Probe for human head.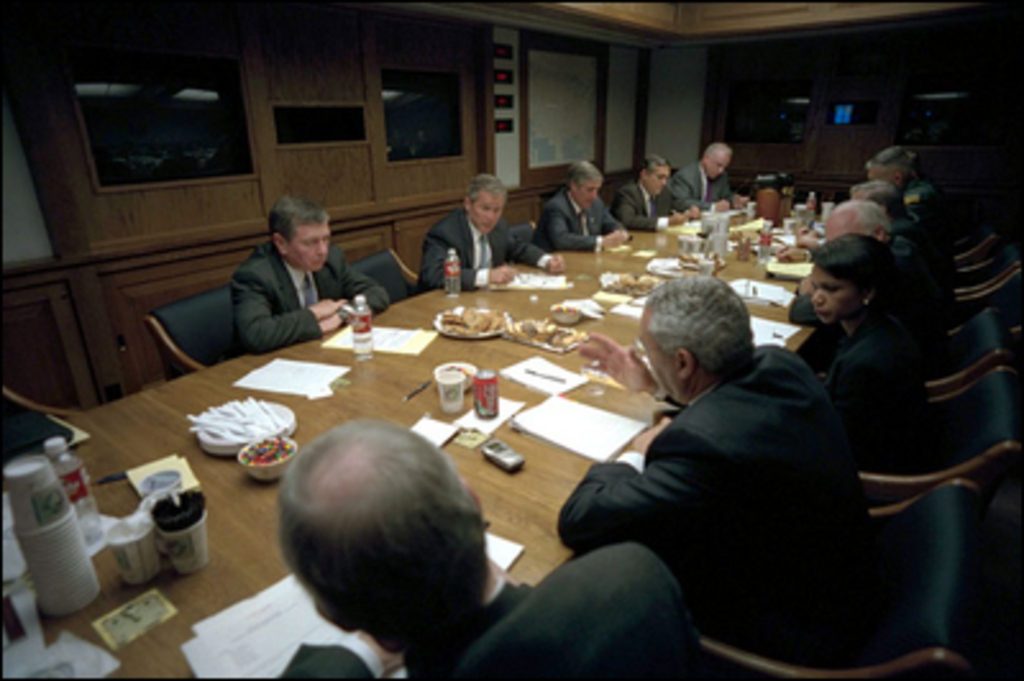
Probe result: bbox=[456, 166, 507, 230].
